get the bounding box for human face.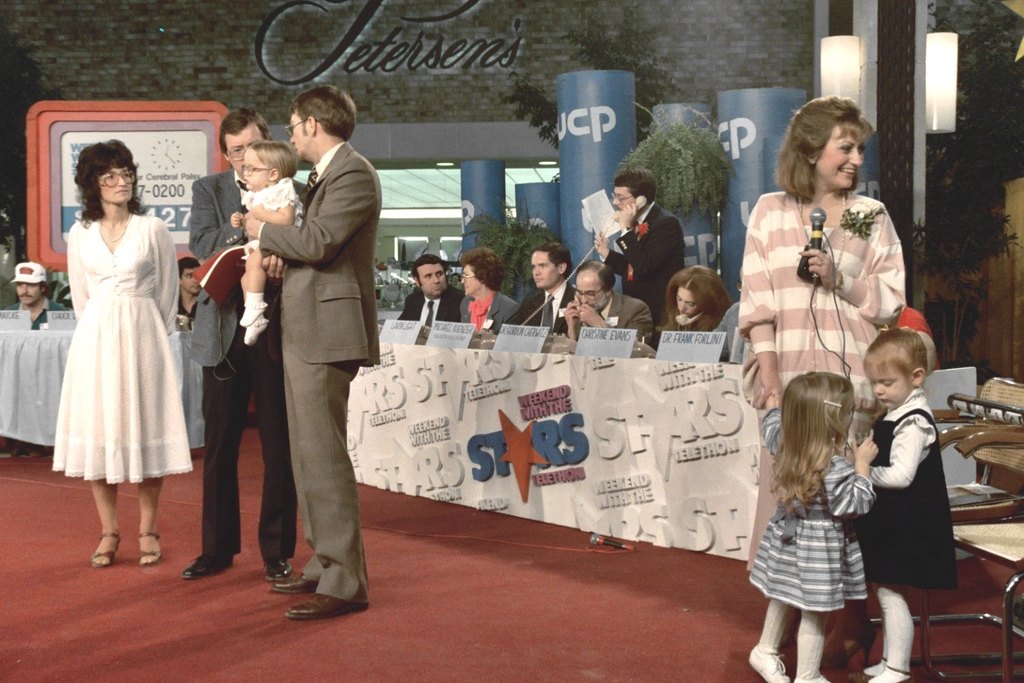
Rect(18, 282, 39, 307).
